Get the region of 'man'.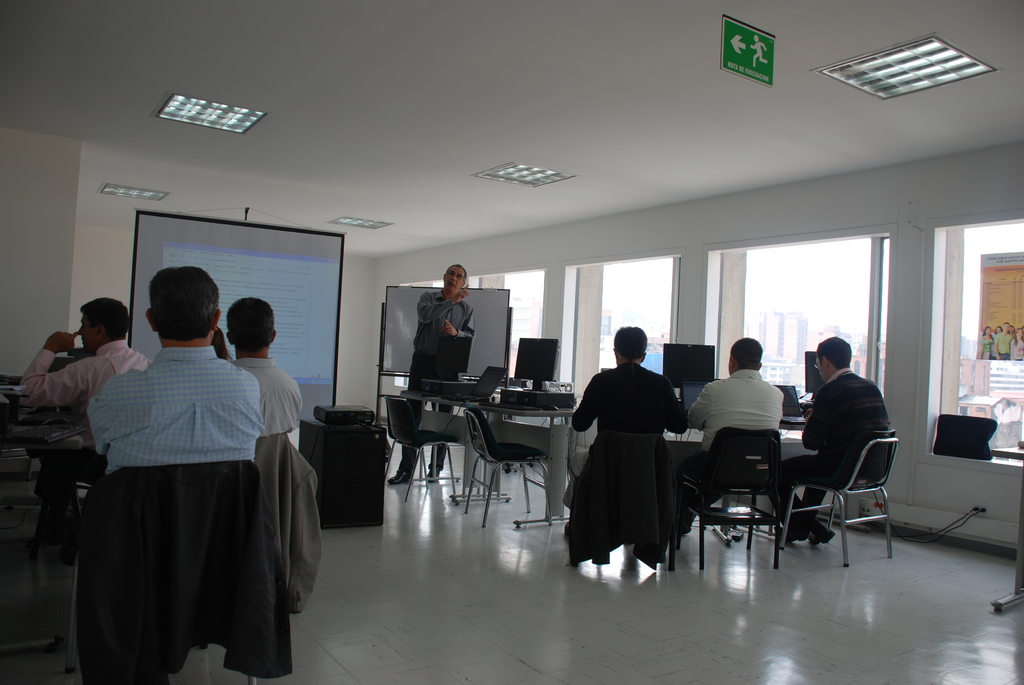
region(684, 330, 788, 520).
